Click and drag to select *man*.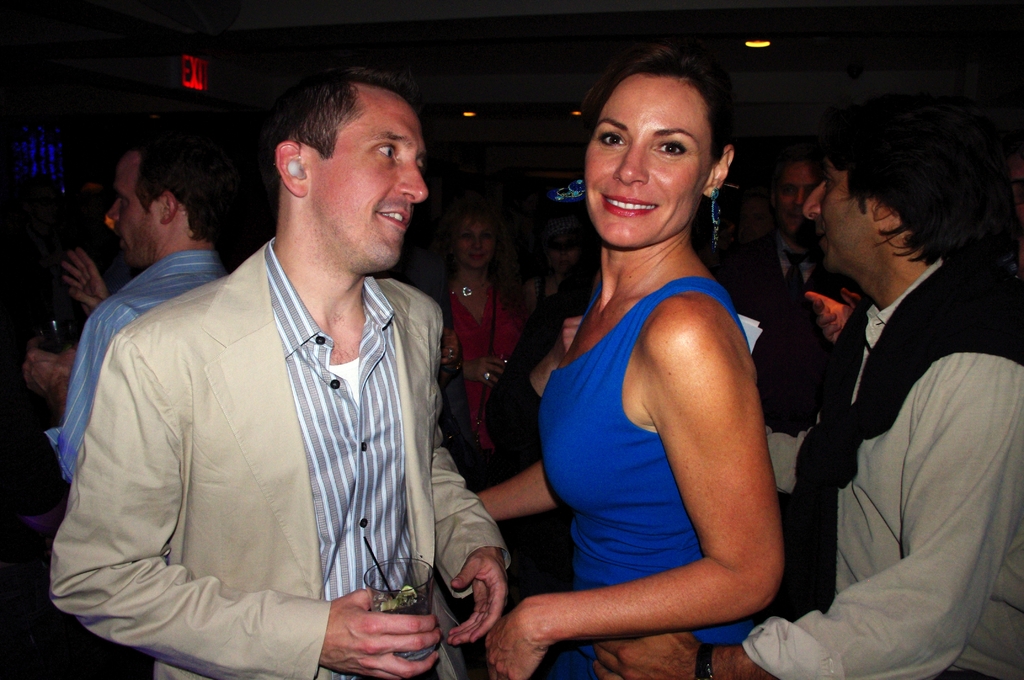
Selection: [589, 106, 1023, 679].
